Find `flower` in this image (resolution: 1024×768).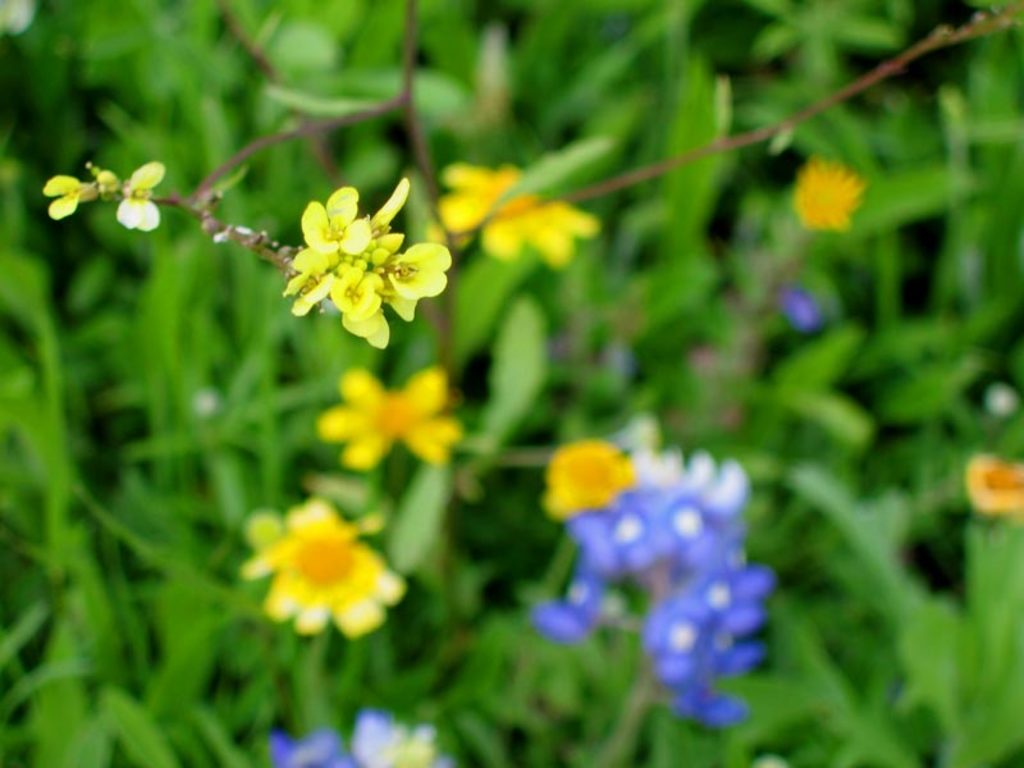
[296, 186, 369, 252].
